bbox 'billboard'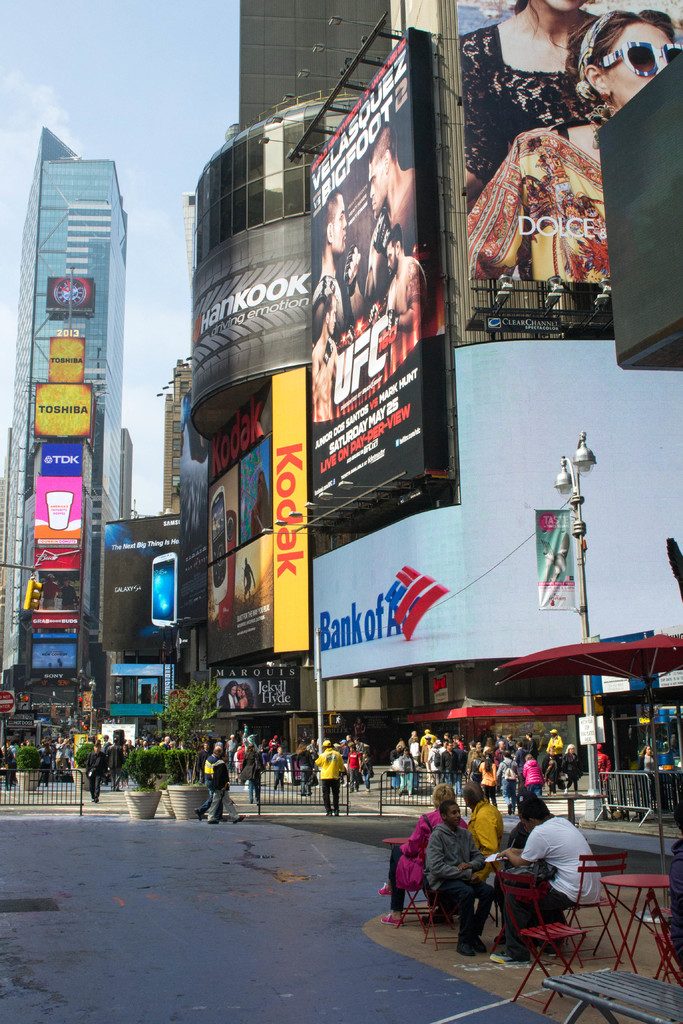
(97,515,190,648)
